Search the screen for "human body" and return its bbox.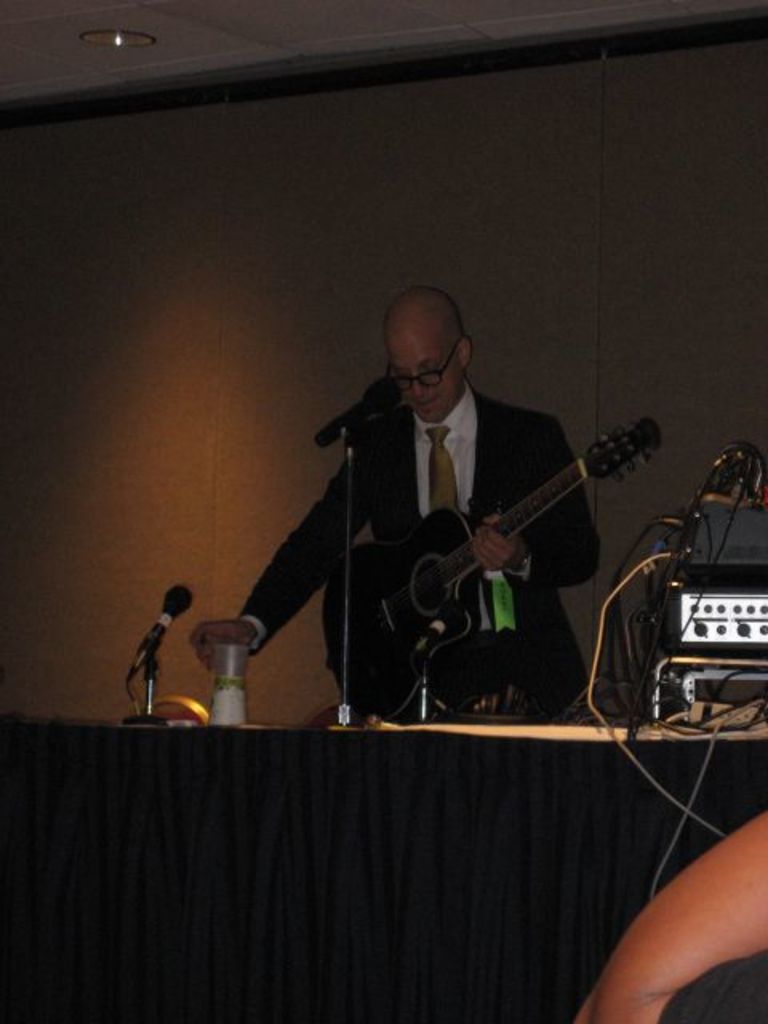
Found: [left=565, top=811, right=766, bottom=1022].
